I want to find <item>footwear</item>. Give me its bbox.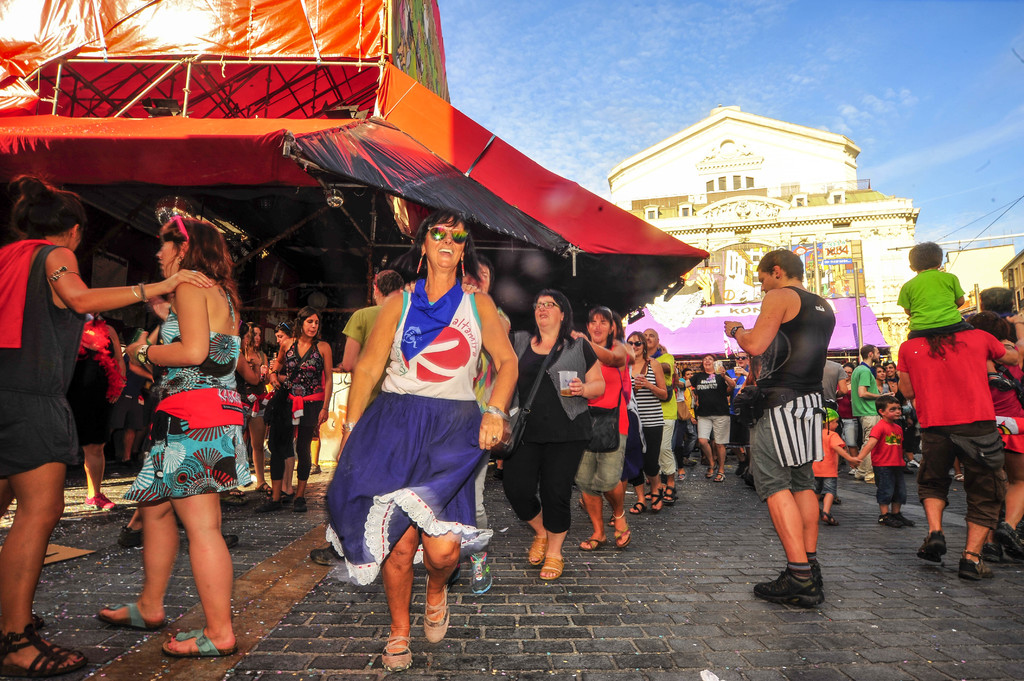
(832, 495, 842, 504).
